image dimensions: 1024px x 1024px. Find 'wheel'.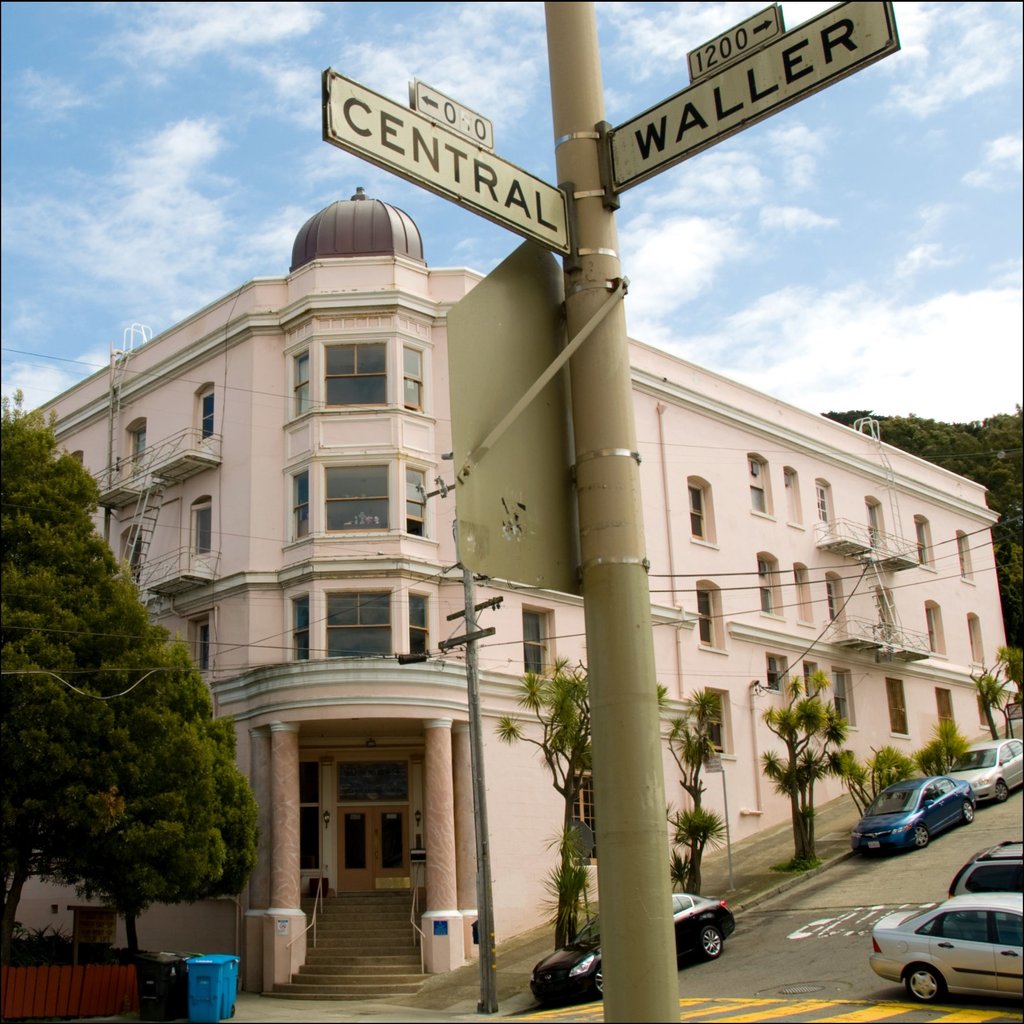
region(993, 783, 1005, 804).
